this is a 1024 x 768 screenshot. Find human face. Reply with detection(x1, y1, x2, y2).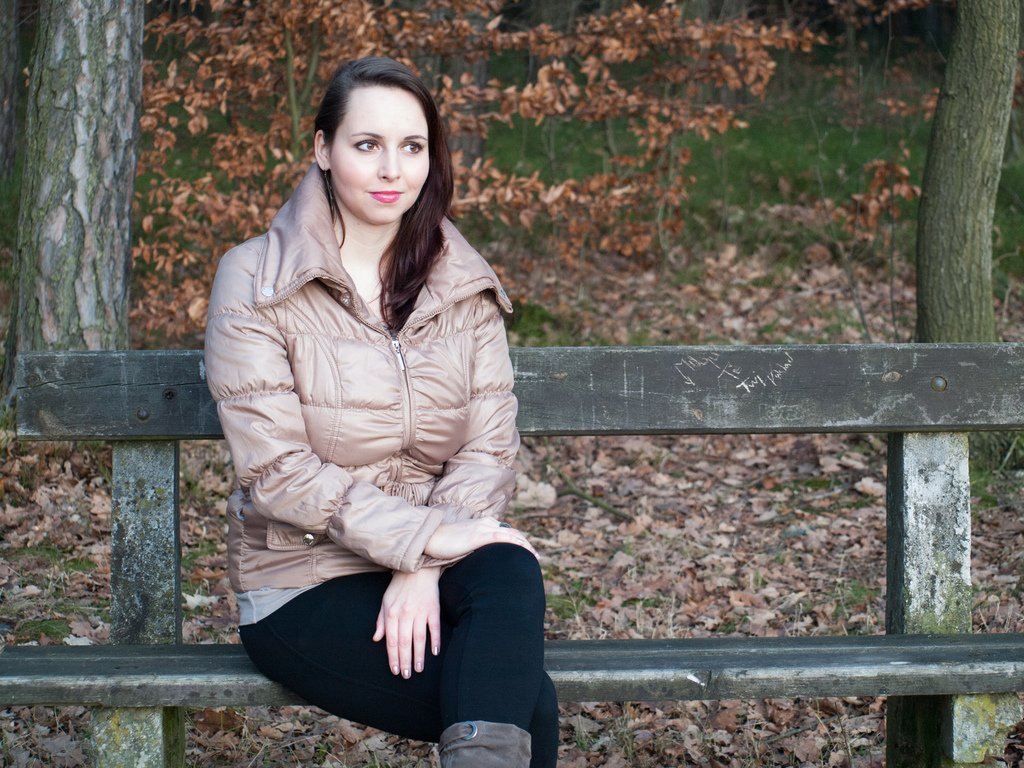
detection(325, 81, 428, 220).
